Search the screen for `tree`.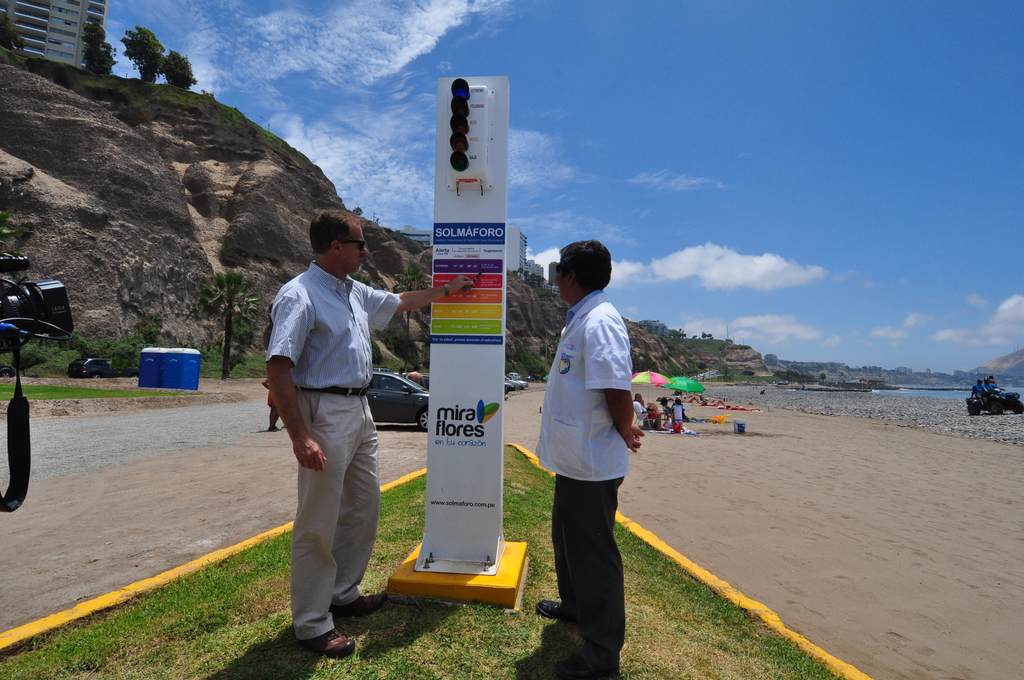
Found at <bbox>116, 22, 164, 83</bbox>.
